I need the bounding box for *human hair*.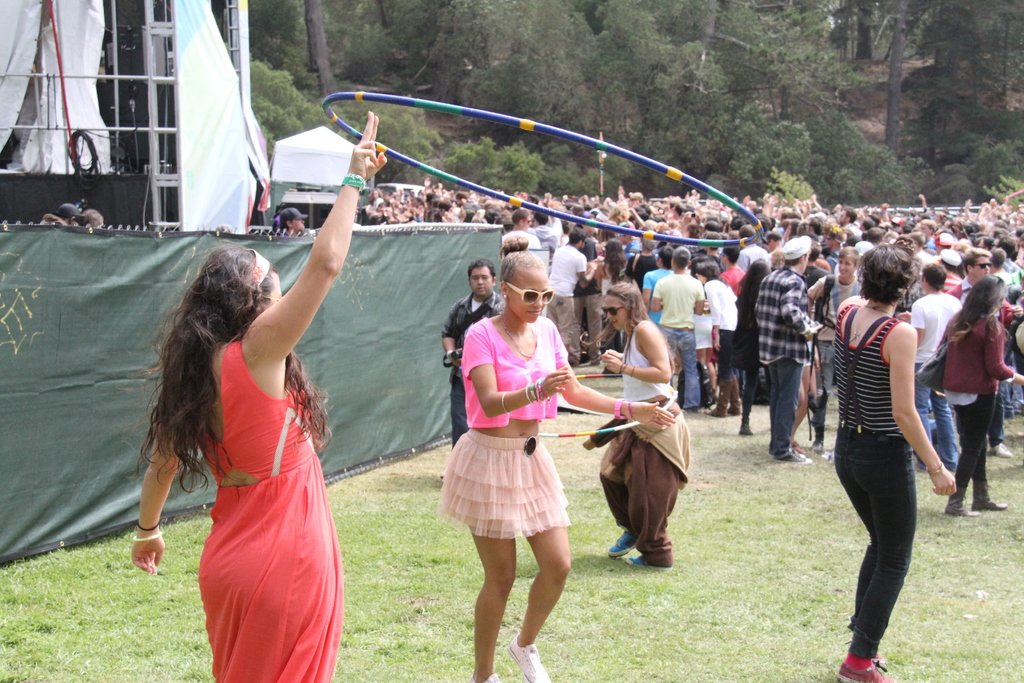
Here it is: (536,209,550,223).
